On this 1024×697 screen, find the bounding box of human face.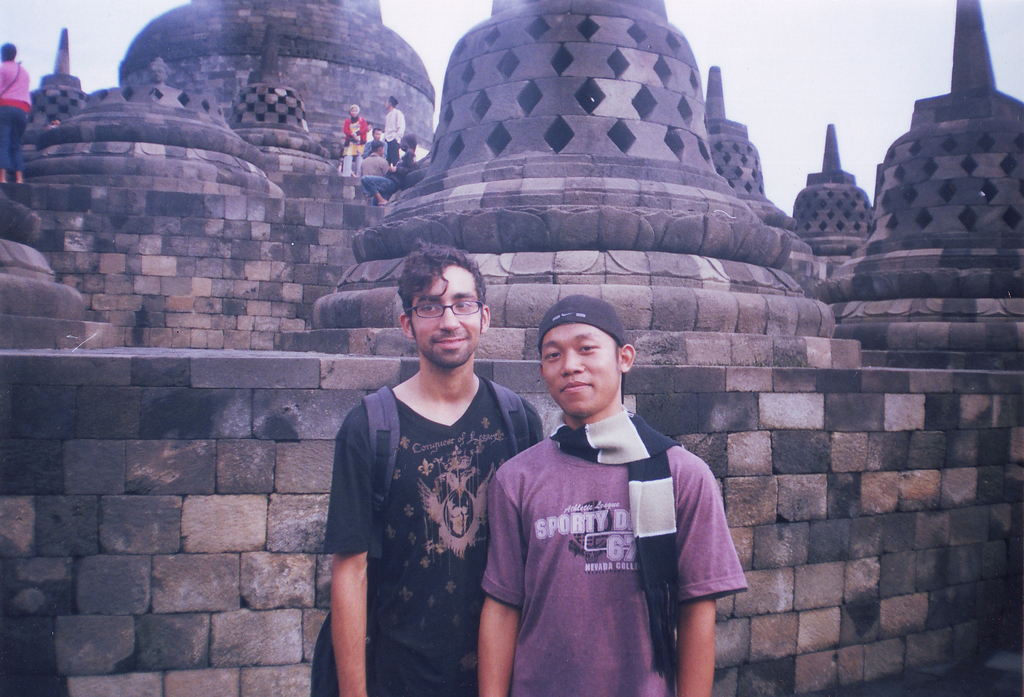
Bounding box: <bbox>406, 268, 487, 367</bbox>.
